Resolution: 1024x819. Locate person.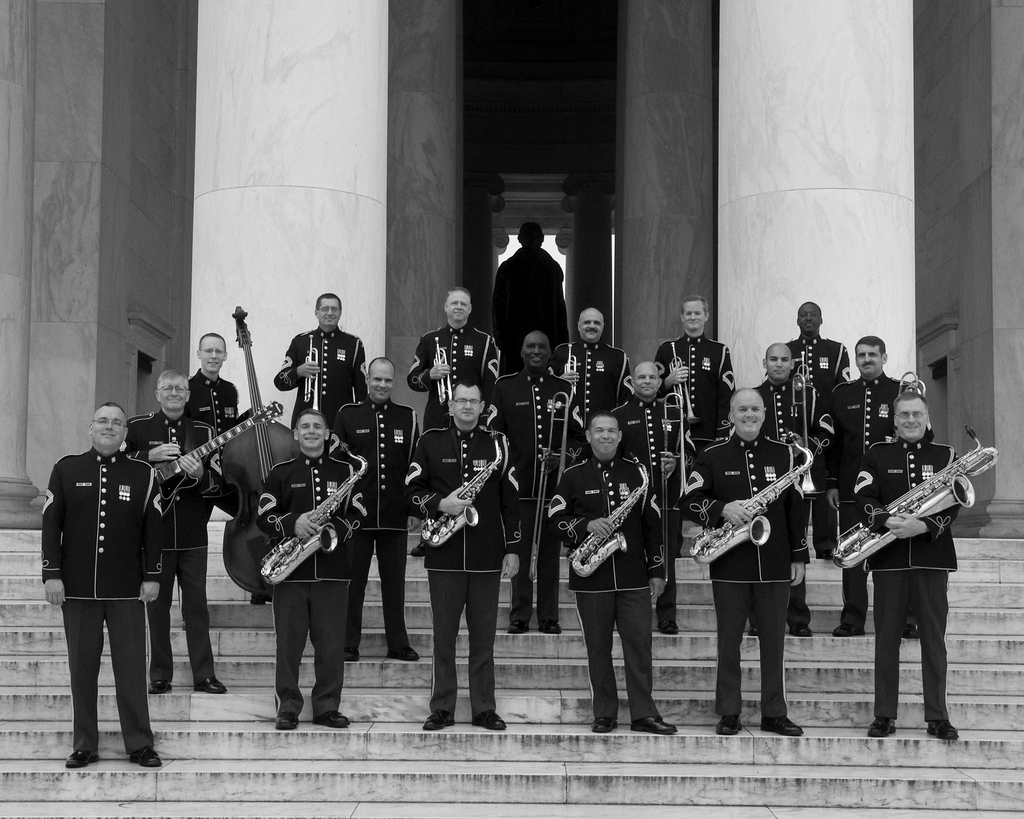
x1=246 y1=369 x2=356 y2=736.
